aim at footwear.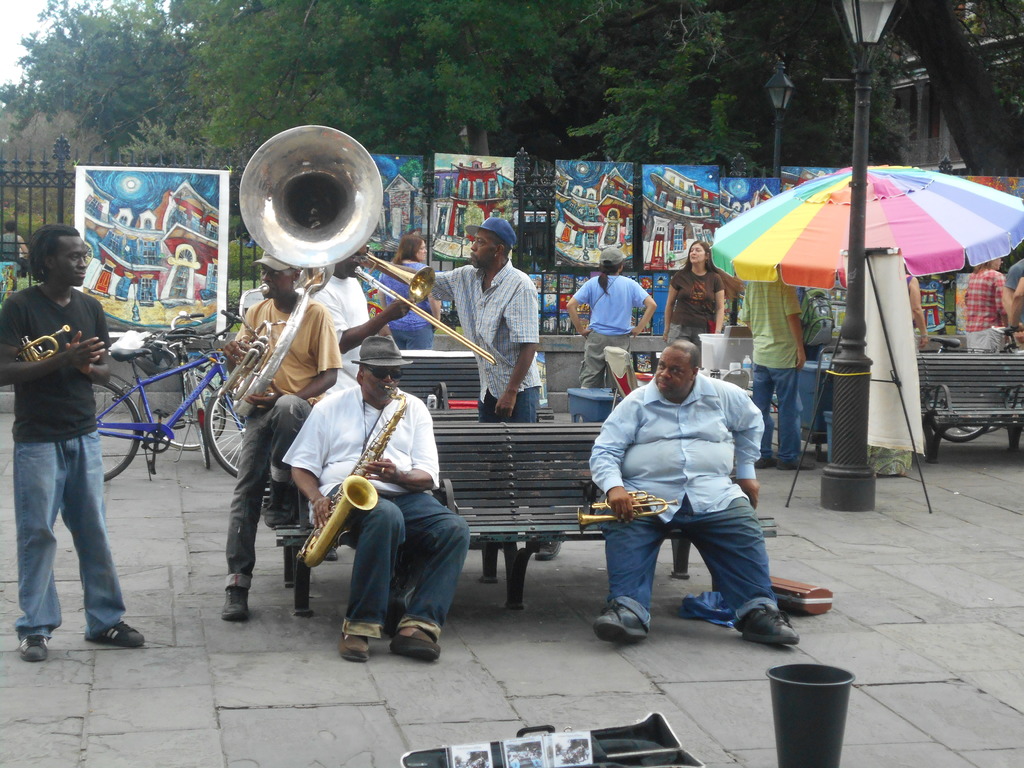
Aimed at <bbox>261, 479, 300, 527</bbox>.
